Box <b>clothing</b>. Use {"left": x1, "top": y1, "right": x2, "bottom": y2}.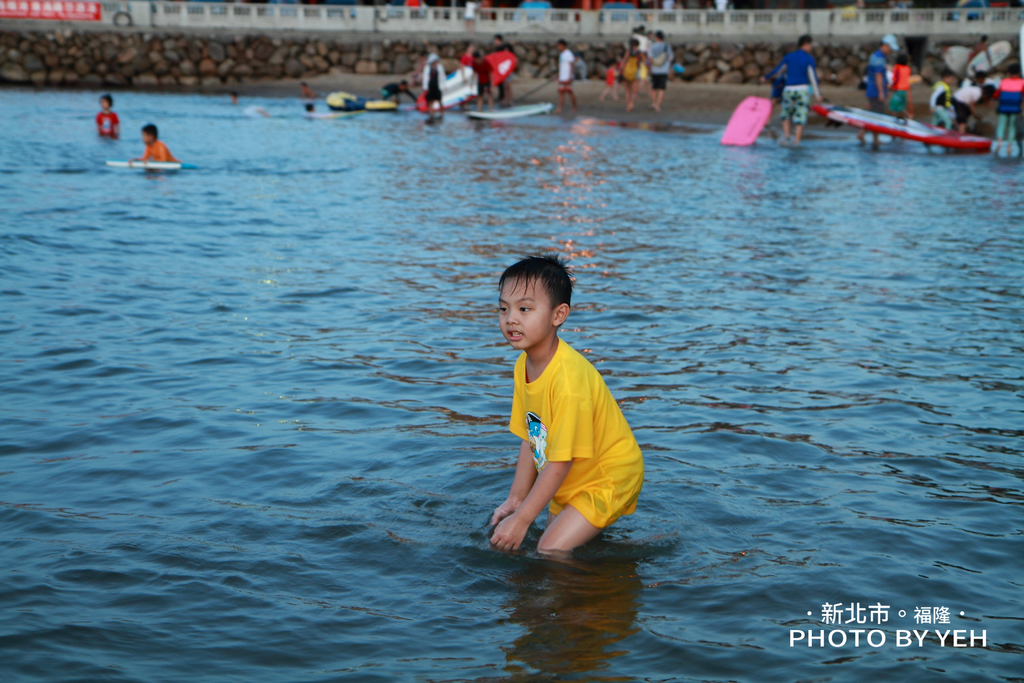
{"left": 964, "top": 79, "right": 977, "bottom": 104}.
